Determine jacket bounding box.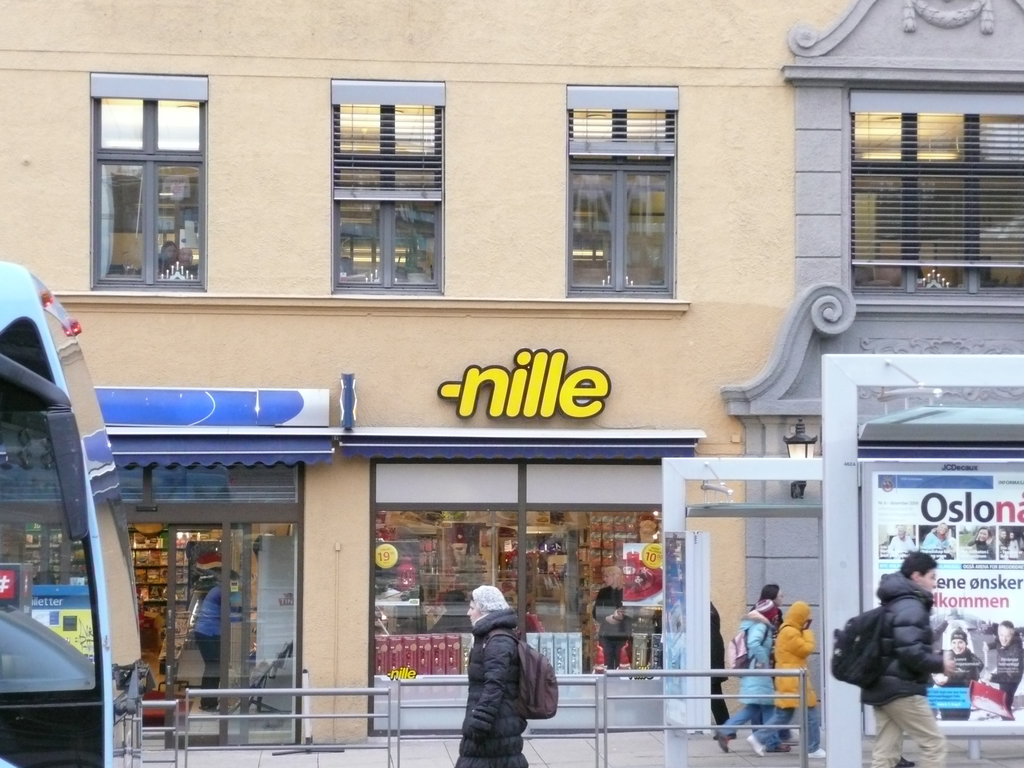
Determined: [453, 605, 534, 767].
